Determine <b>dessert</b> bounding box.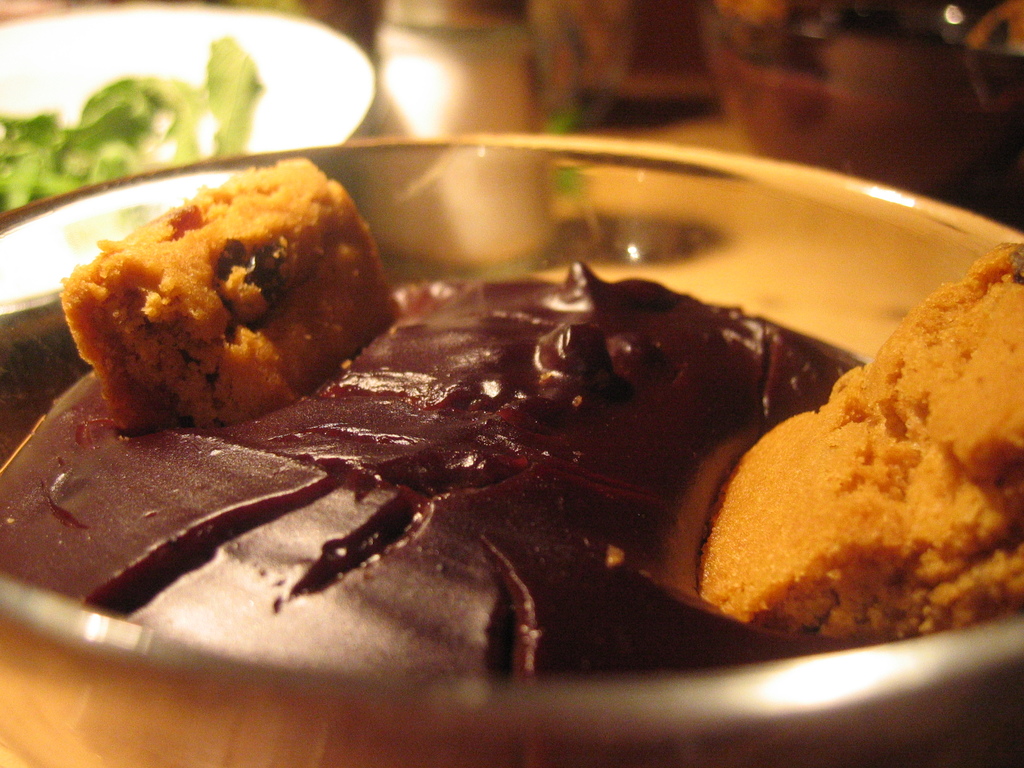
Determined: BBox(59, 154, 394, 428).
